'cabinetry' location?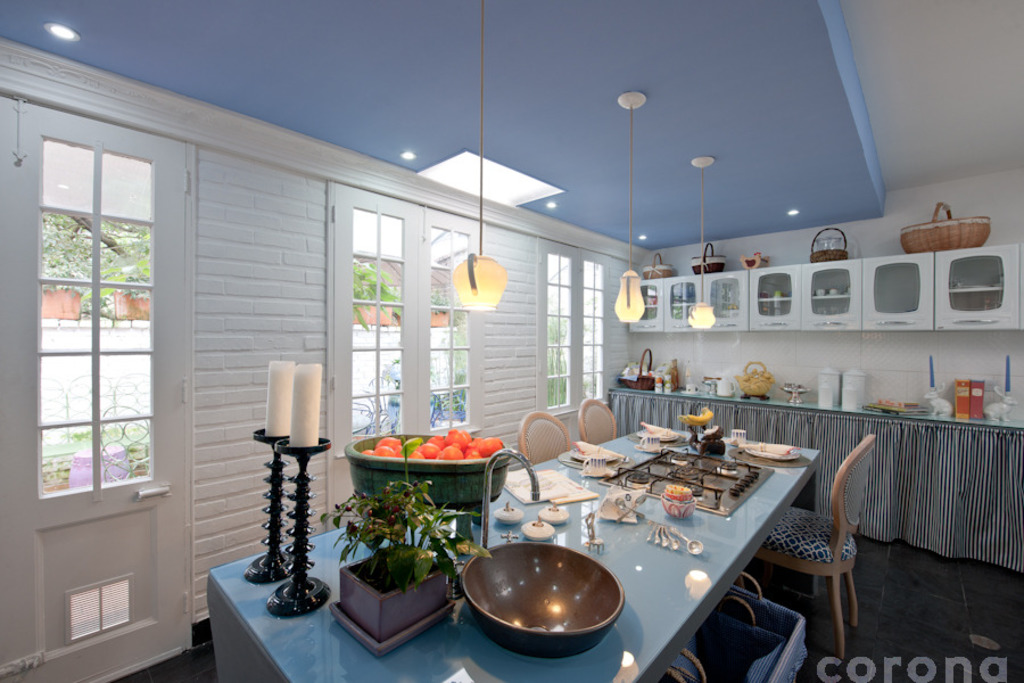
pyautogui.locateOnScreen(628, 240, 1023, 335)
